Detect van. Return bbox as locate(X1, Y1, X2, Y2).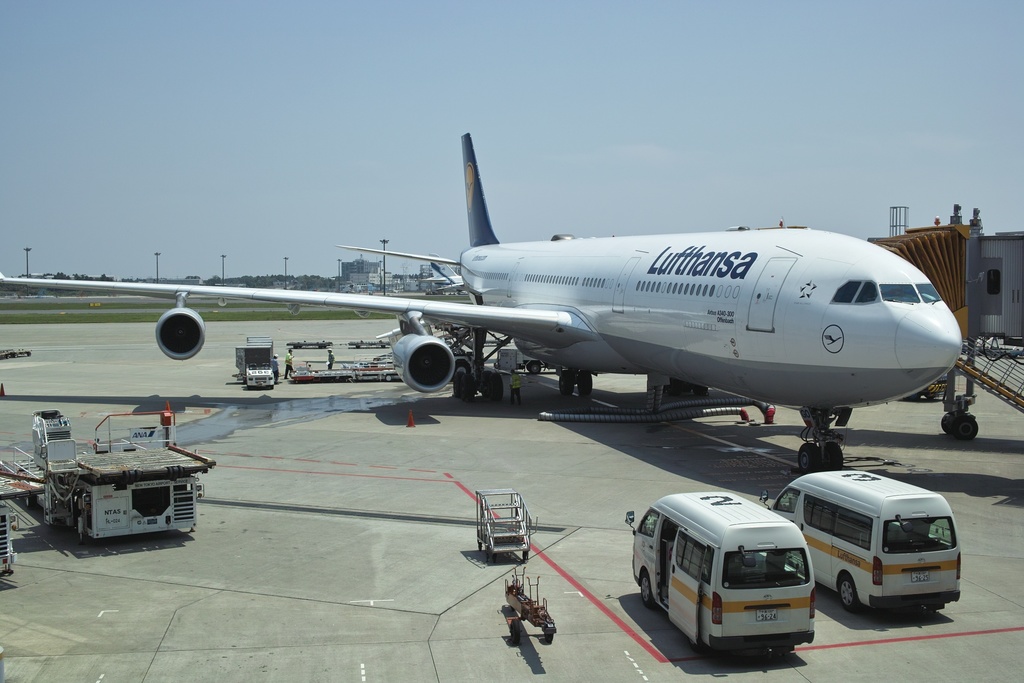
locate(623, 490, 815, 660).
